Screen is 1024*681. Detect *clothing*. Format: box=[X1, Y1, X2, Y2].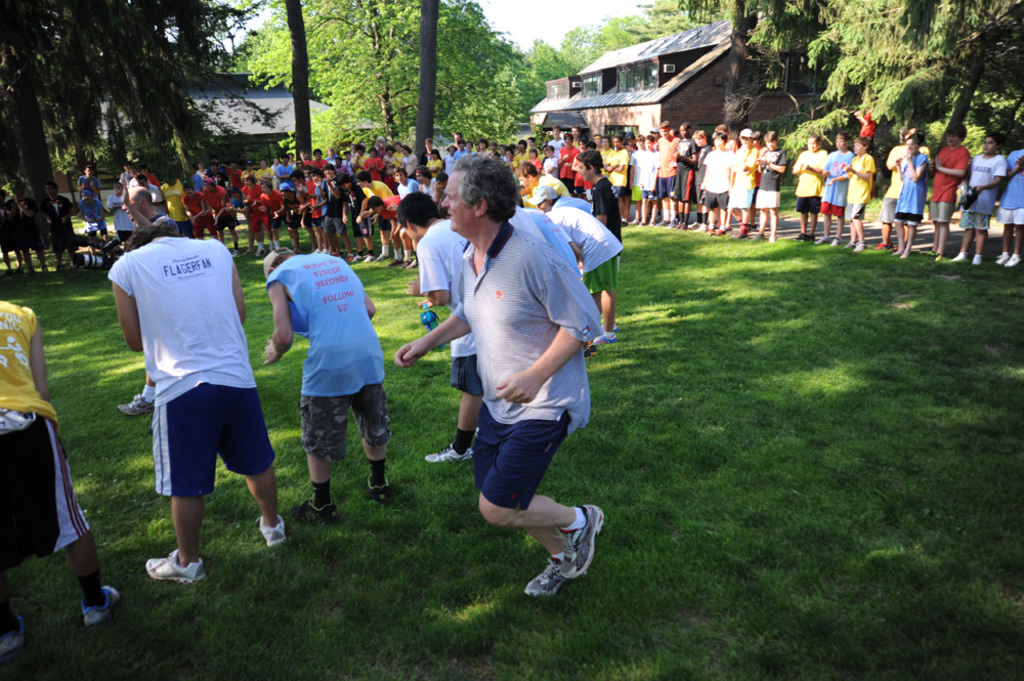
box=[80, 198, 114, 244].
